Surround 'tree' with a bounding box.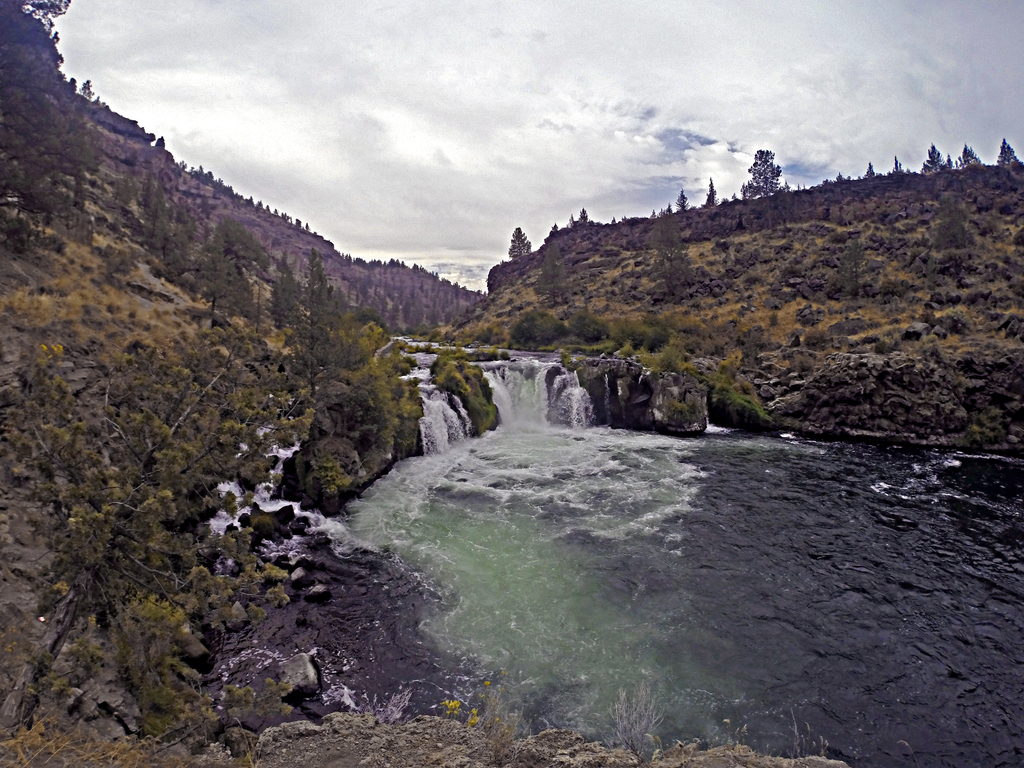
(670, 184, 690, 208).
